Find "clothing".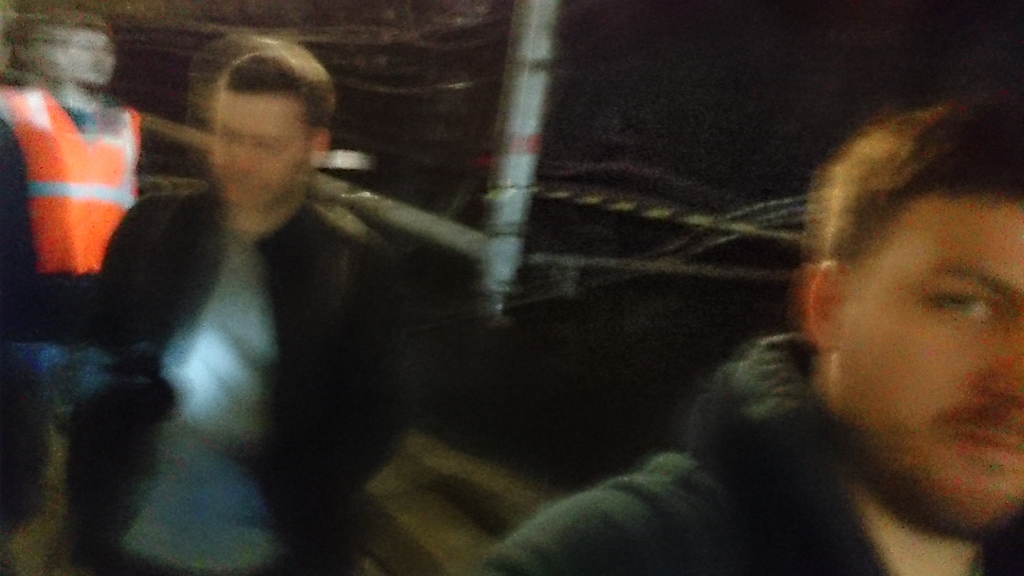
{"x1": 0, "y1": 82, "x2": 147, "y2": 337}.
